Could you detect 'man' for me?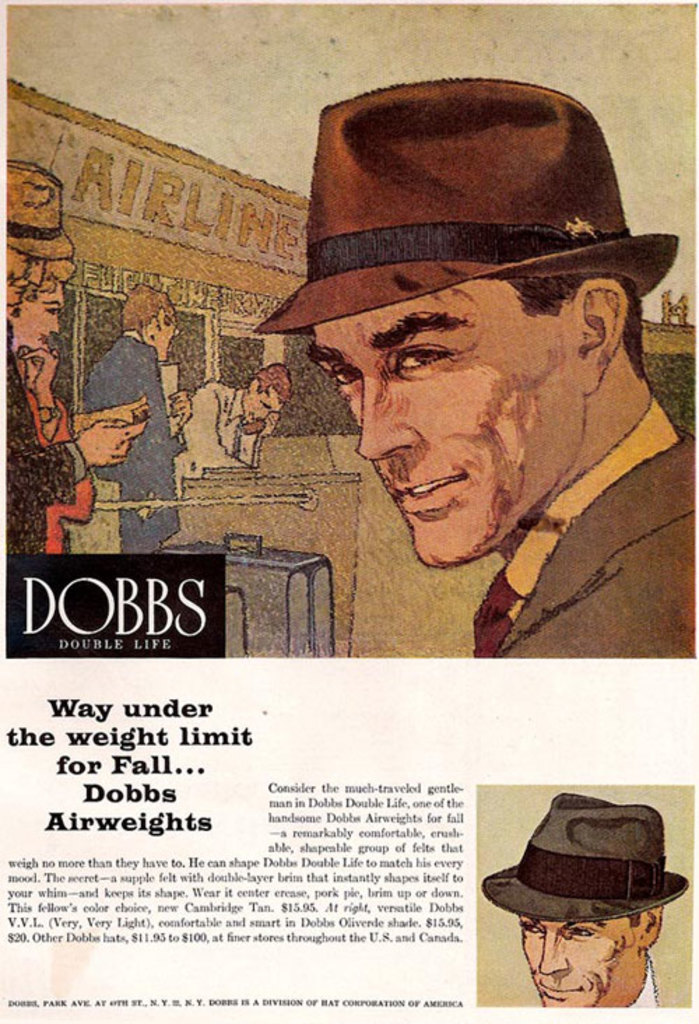
Detection result: 78,284,189,562.
